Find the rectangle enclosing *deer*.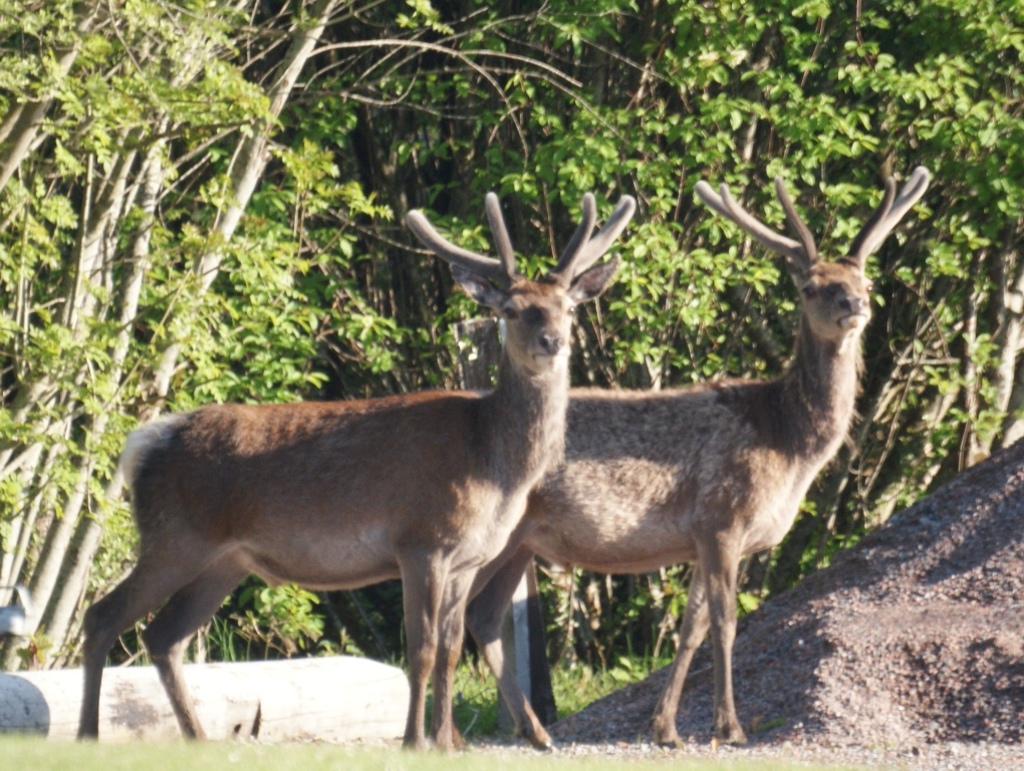
rect(77, 187, 637, 748).
